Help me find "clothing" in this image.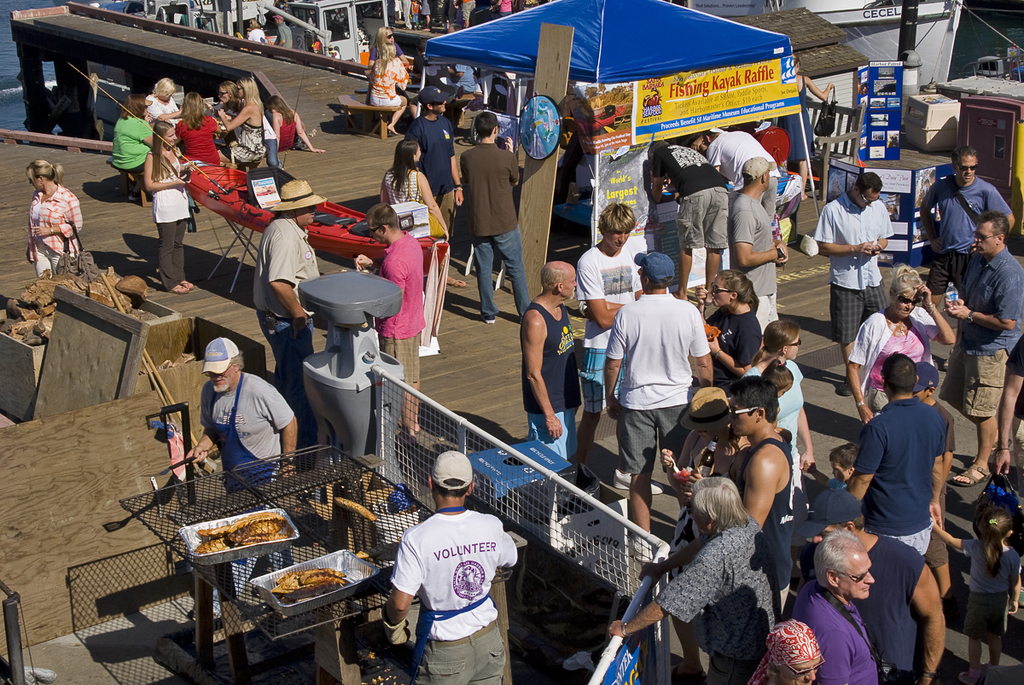
Found it: box=[858, 392, 949, 554].
